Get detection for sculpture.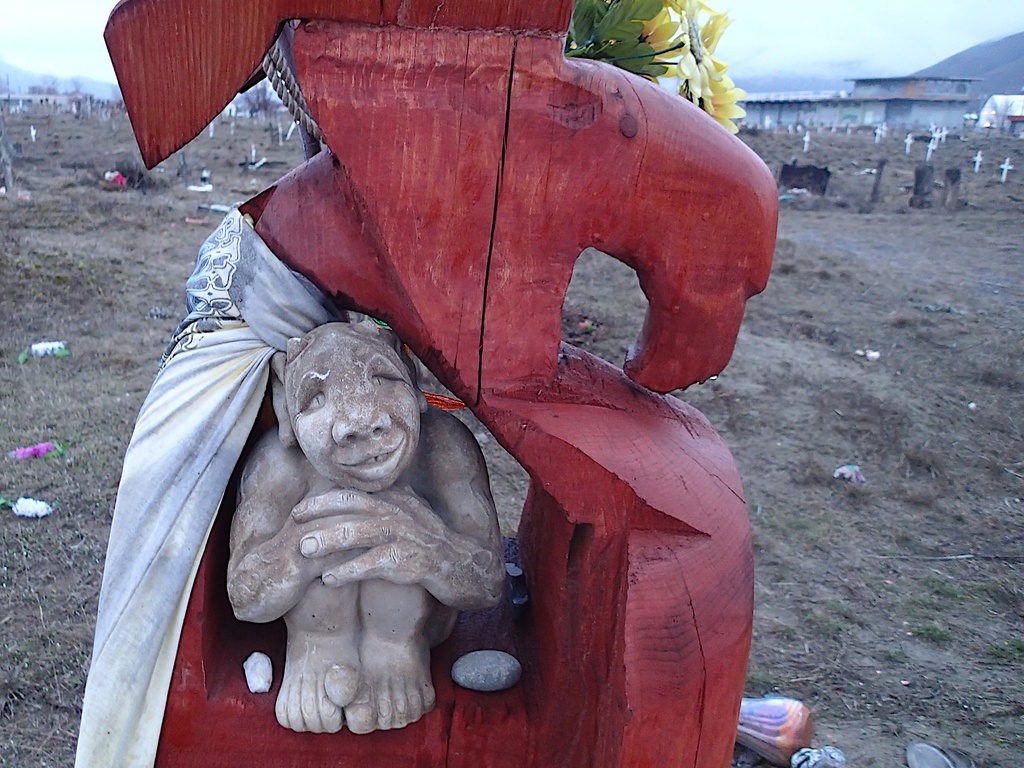
Detection: 220 305 507 739.
